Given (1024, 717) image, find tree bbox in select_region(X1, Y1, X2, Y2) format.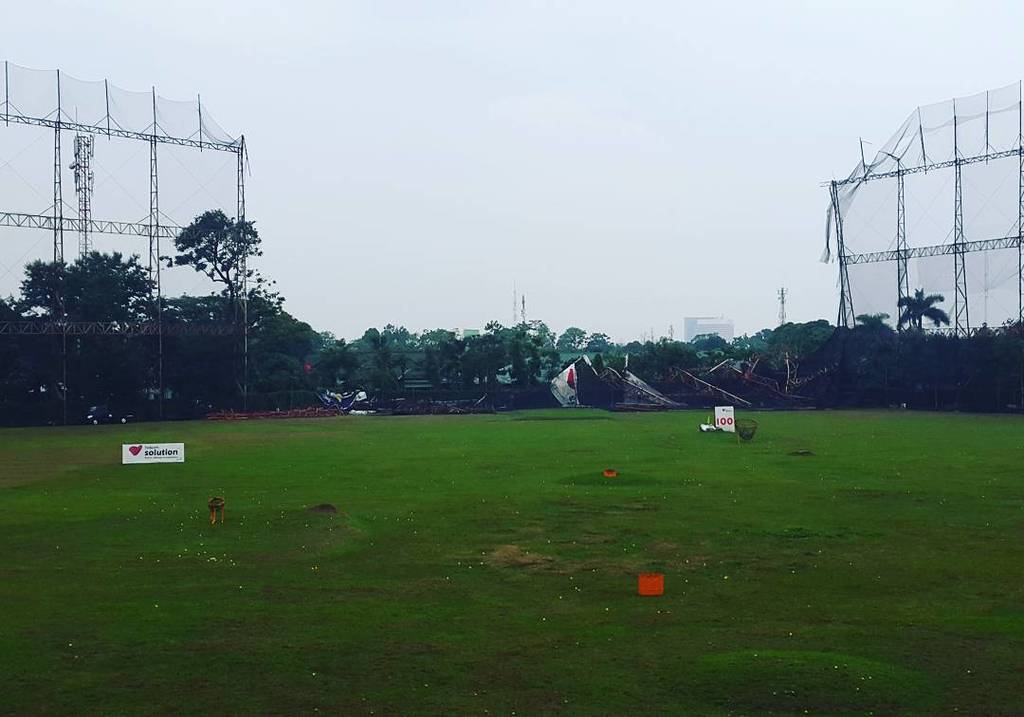
select_region(159, 203, 292, 322).
